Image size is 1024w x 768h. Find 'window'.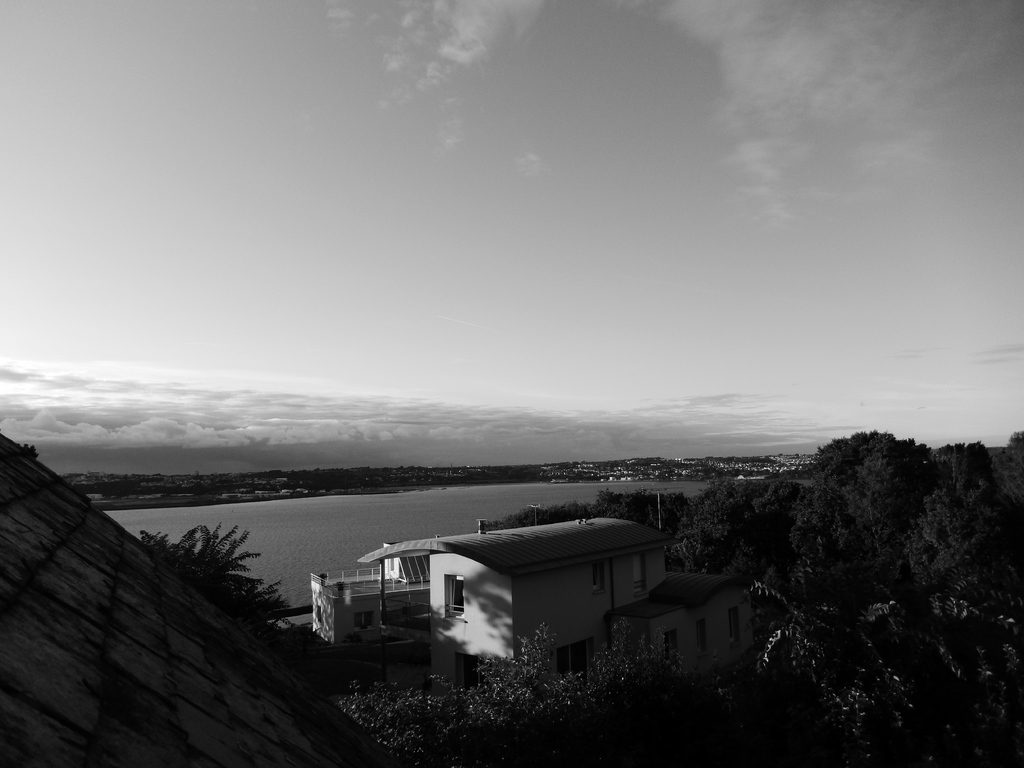
592, 563, 607, 598.
